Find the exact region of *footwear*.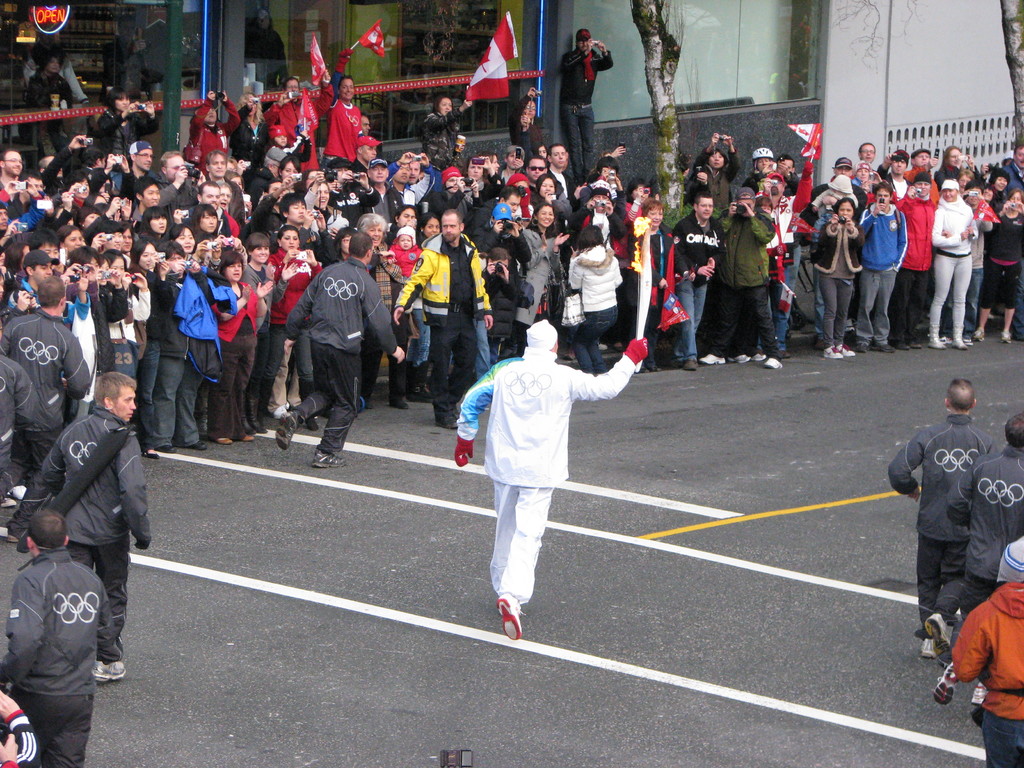
Exact region: <region>854, 342, 867, 353</region>.
